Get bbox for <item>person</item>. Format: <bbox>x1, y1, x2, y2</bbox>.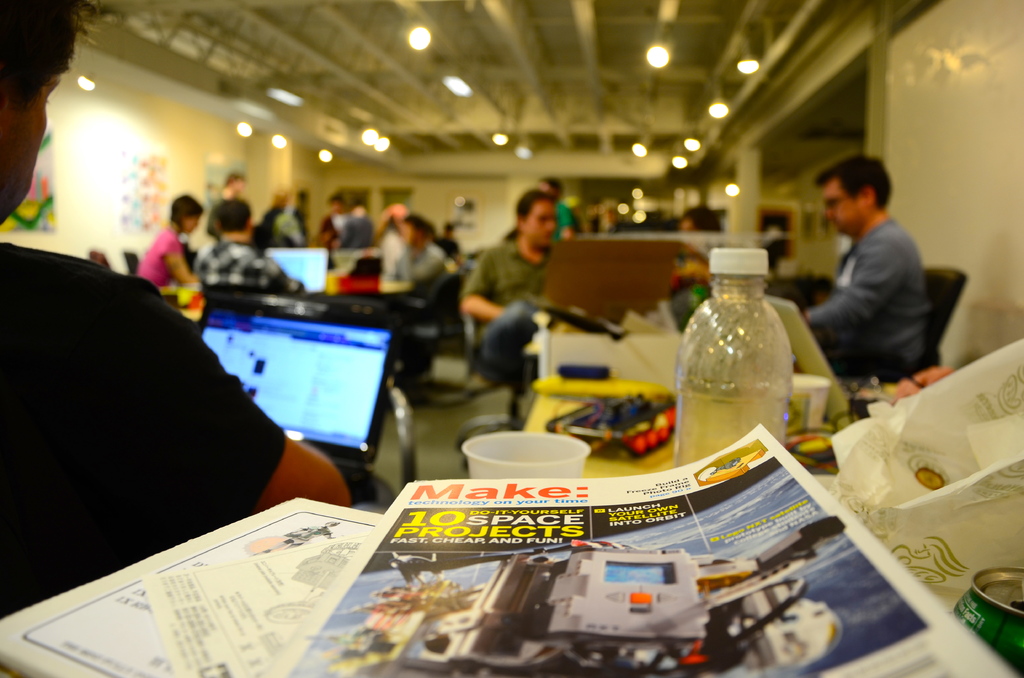
<bbox>0, 0, 364, 623</bbox>.
